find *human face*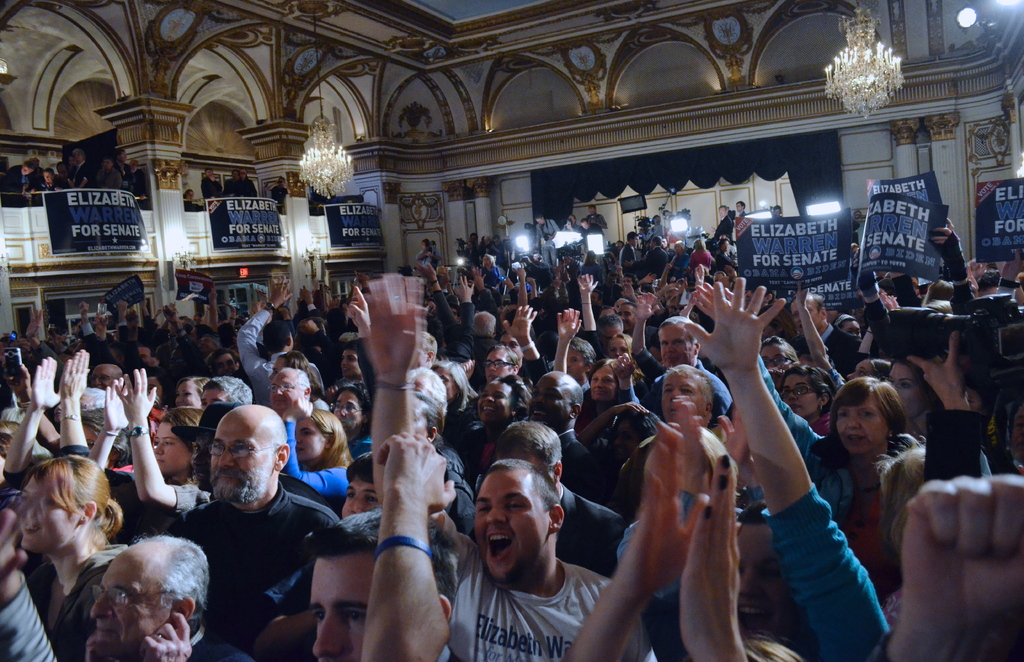
339 476 376 517
